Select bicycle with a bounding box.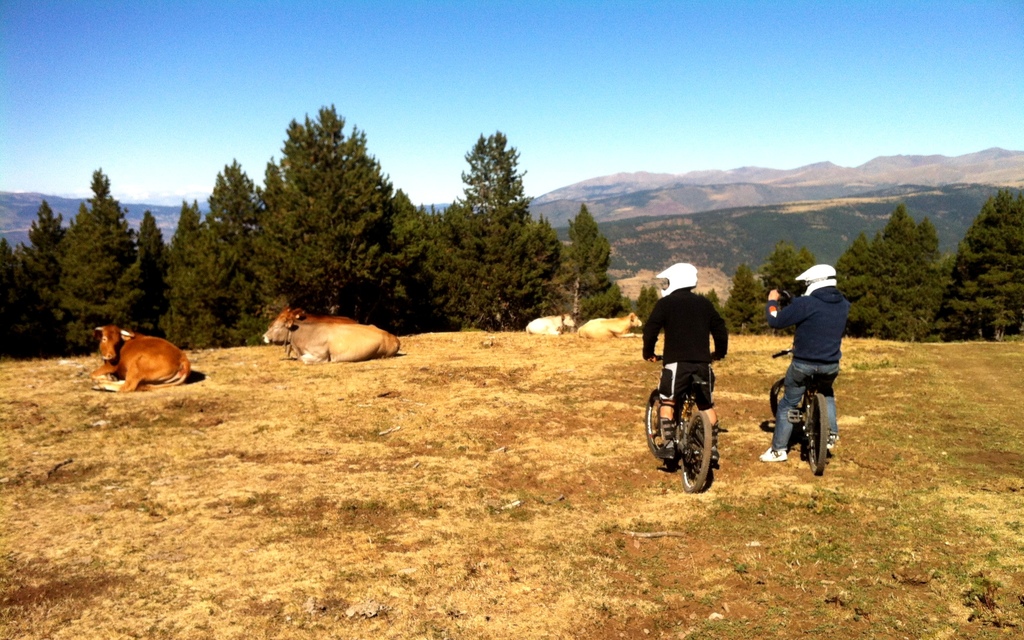
x1=649 y1=354 x2=730 y2=496.
